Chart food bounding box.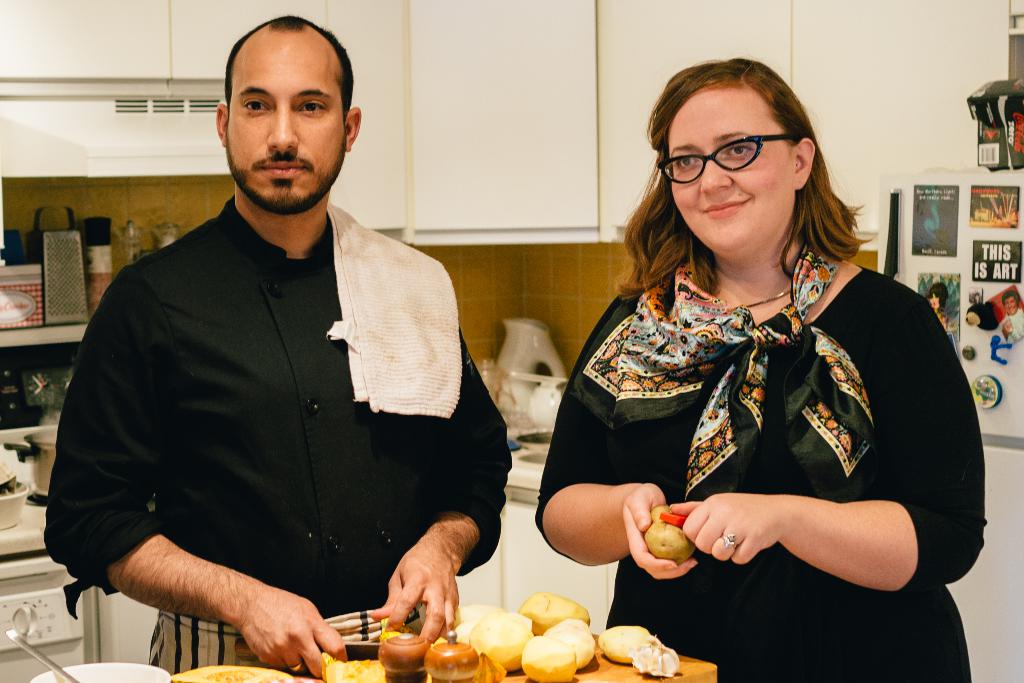
Charted: 596,624,652,664.
